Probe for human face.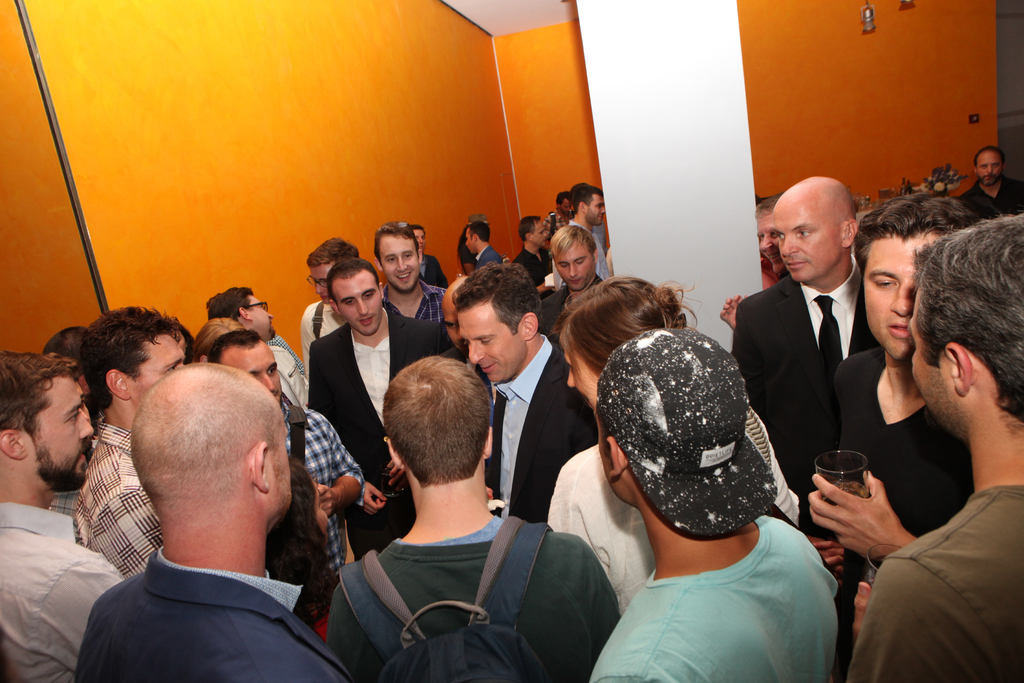
Probe result: 556 319 598 424.
